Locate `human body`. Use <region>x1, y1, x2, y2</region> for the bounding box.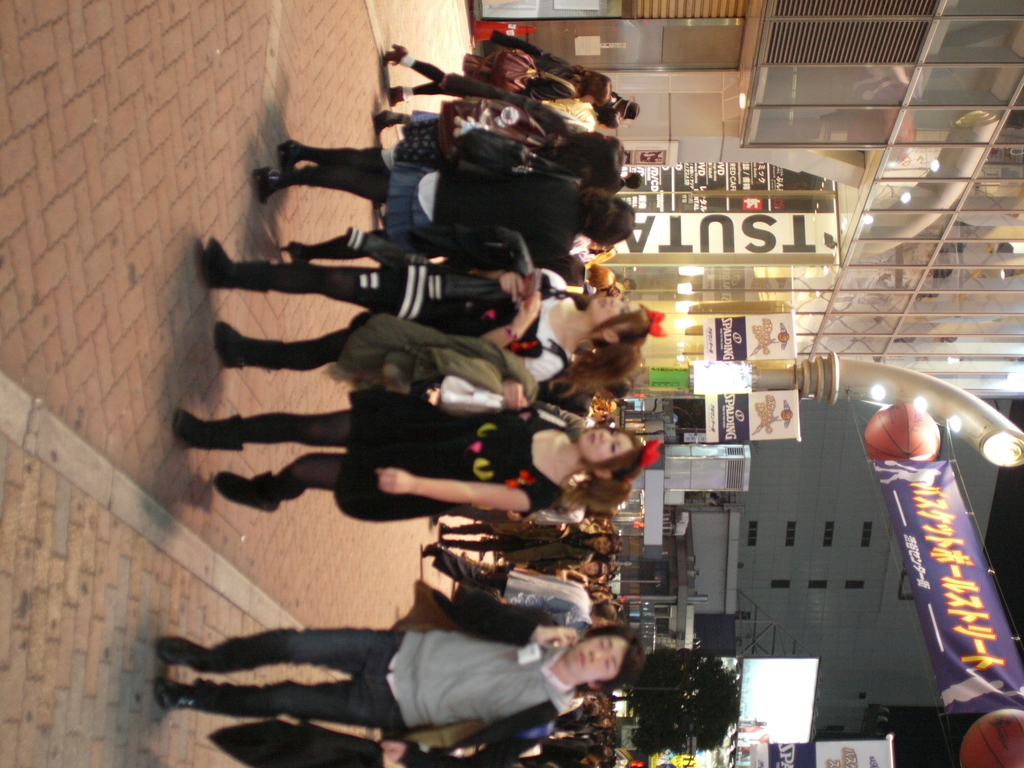
<region>253, 158, 590, 266</region>.
